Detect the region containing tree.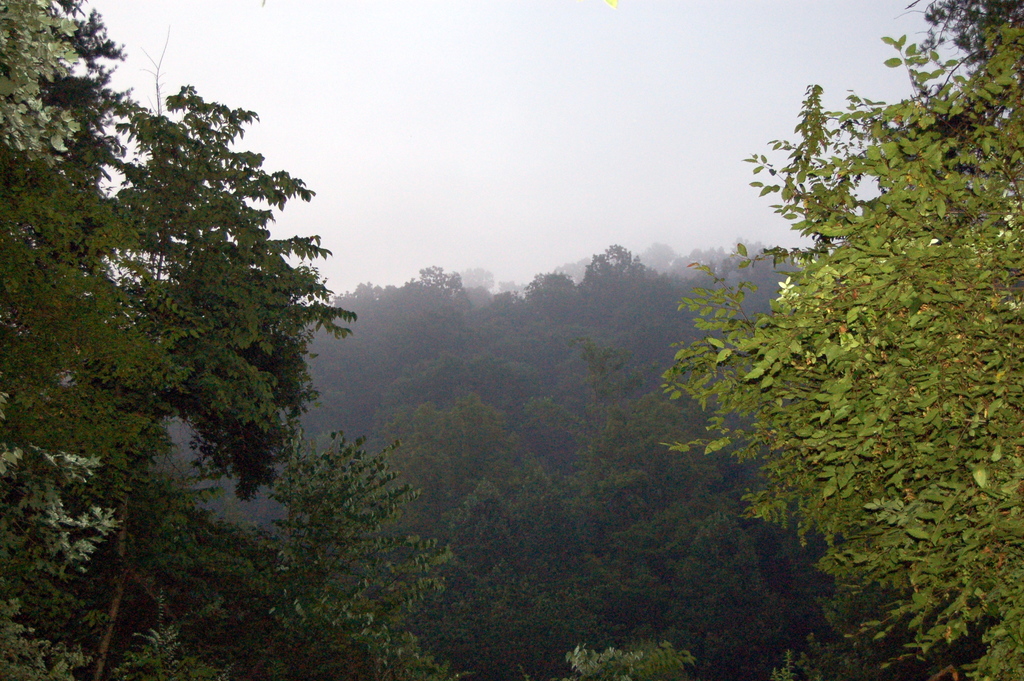
locate(543, 601, 693, 680).
